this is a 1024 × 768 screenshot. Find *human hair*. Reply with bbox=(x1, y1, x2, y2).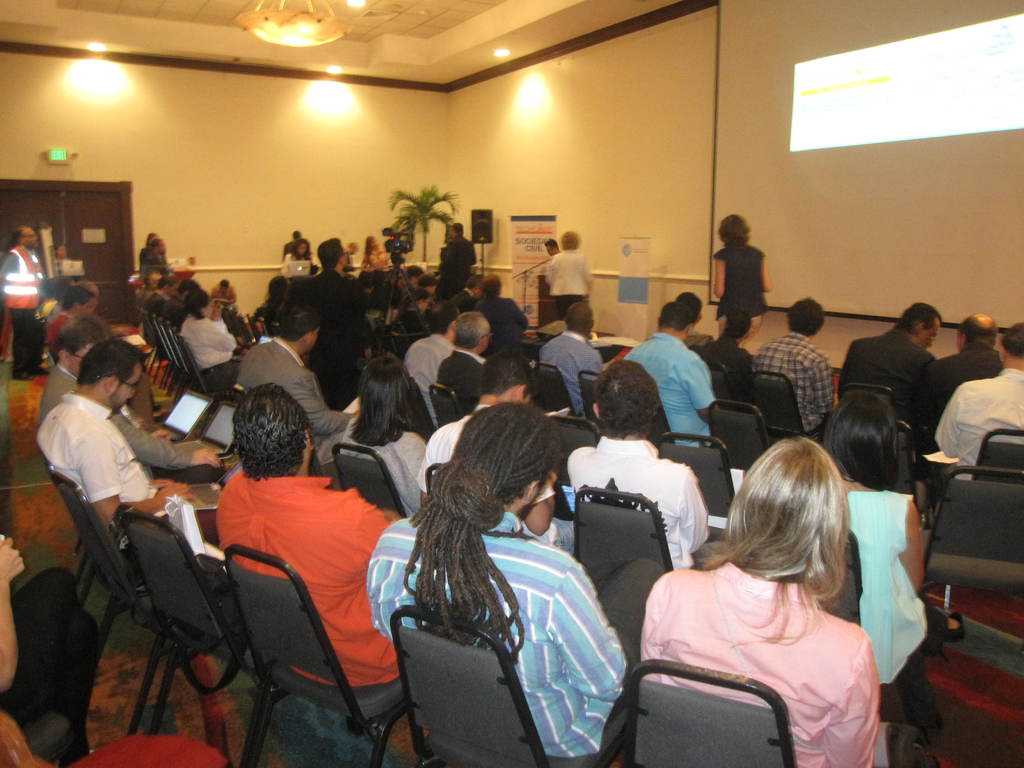
bbox=(424, 300, 457, 333).
